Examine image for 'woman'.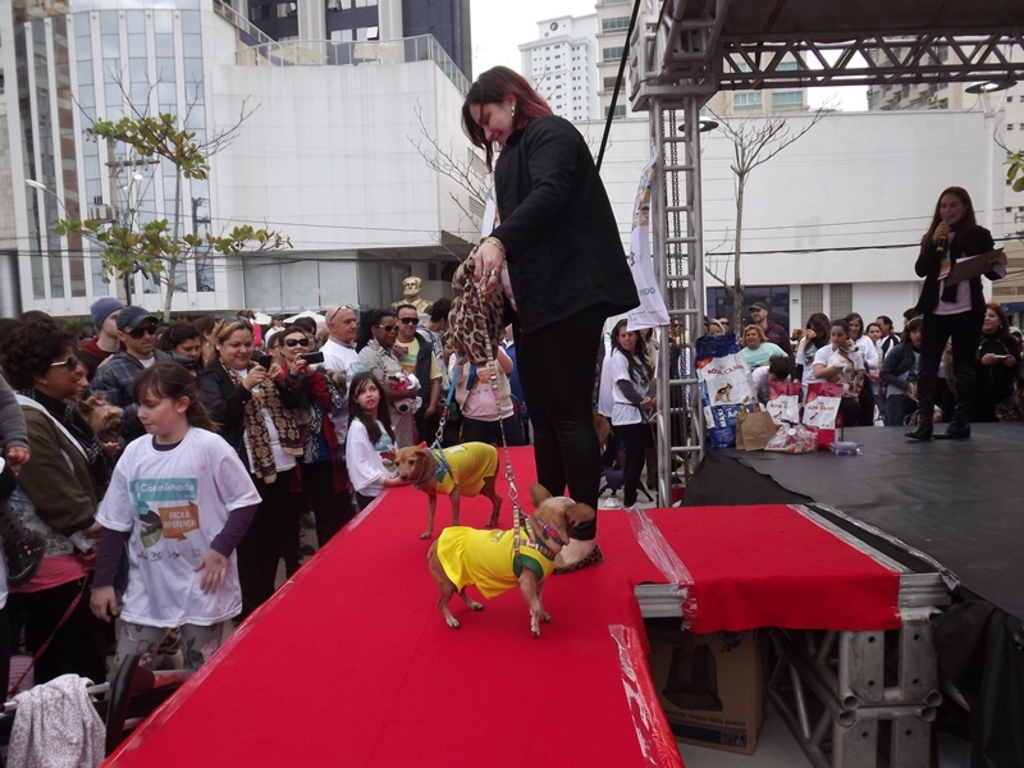
Examination result: locate(740, 328, 791, 376).
